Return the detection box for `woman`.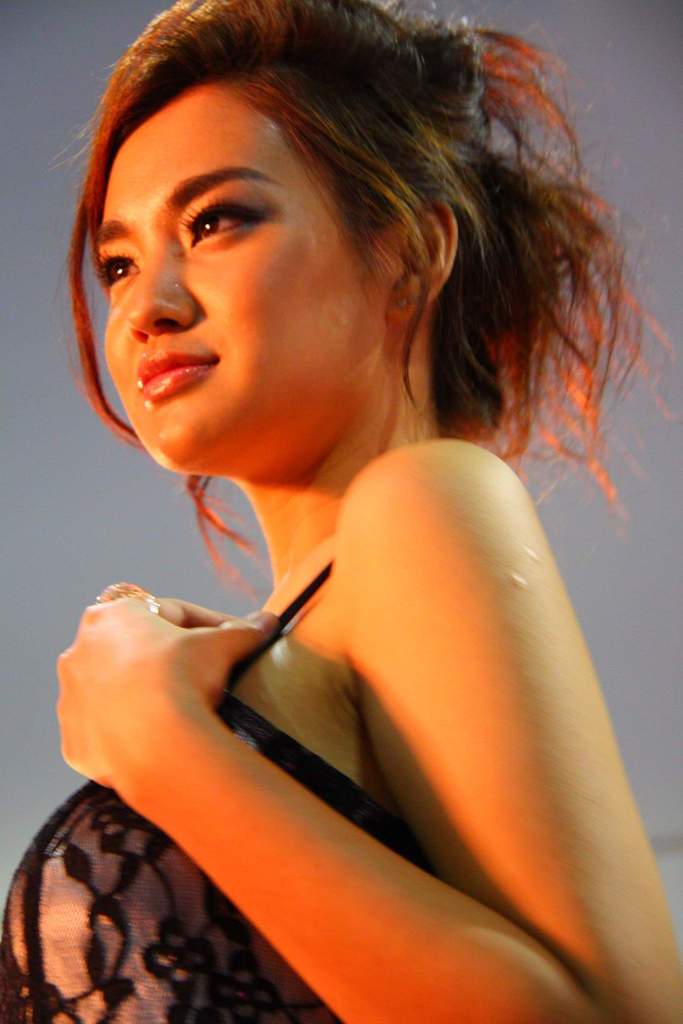
17, 18, 664, 988.
